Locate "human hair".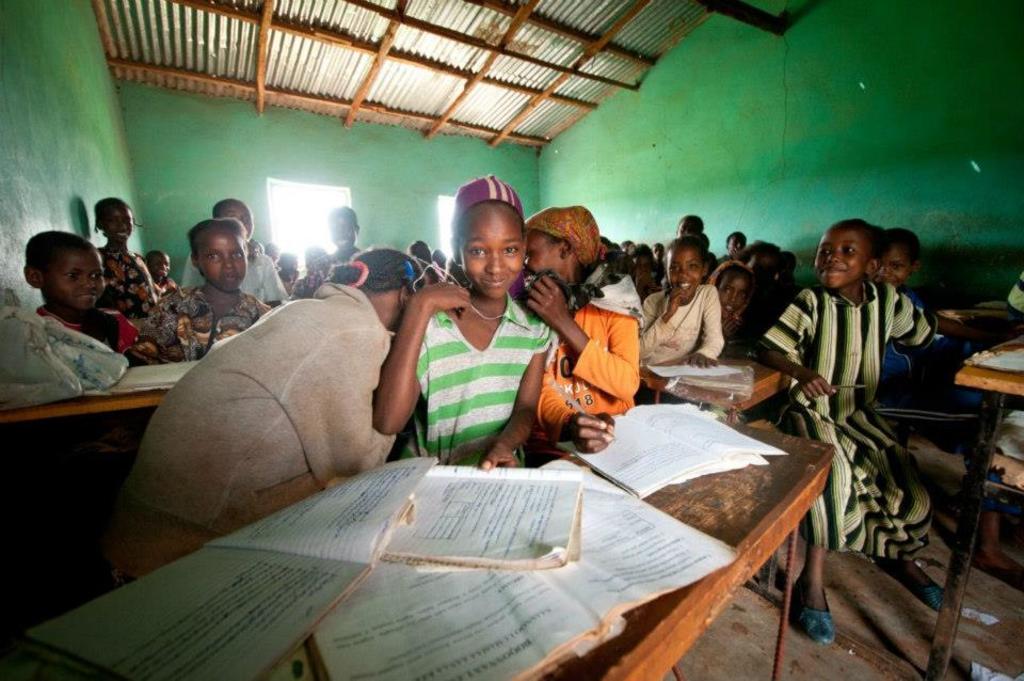
Bounding box: [left=598, top=236, right=615, bottom=250].
